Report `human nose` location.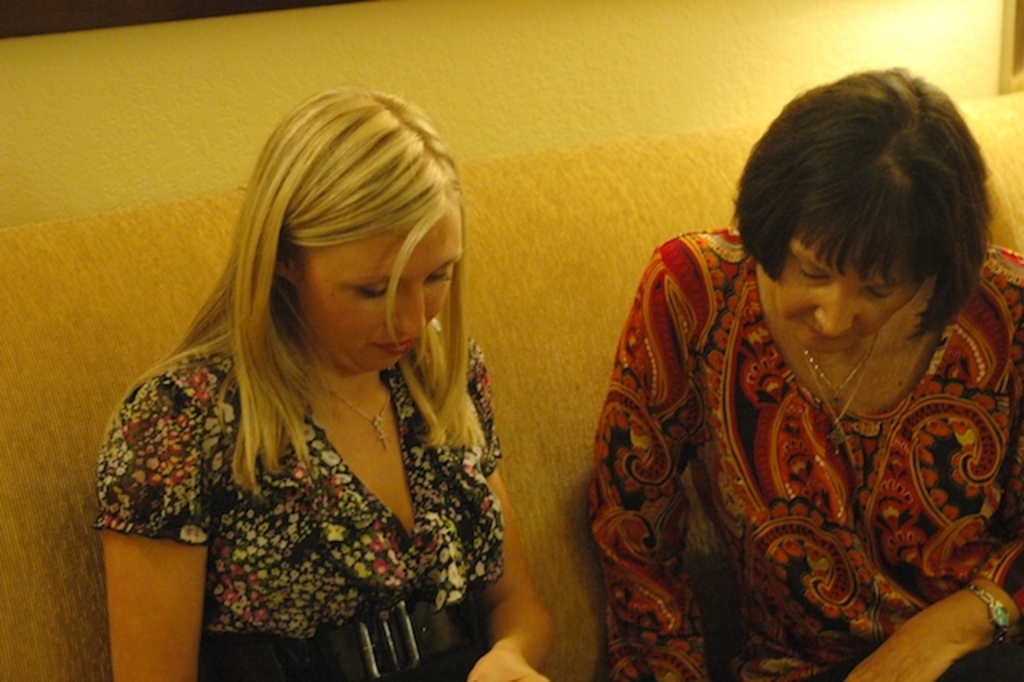
Report: bbox(816, 282, 856, 338).
